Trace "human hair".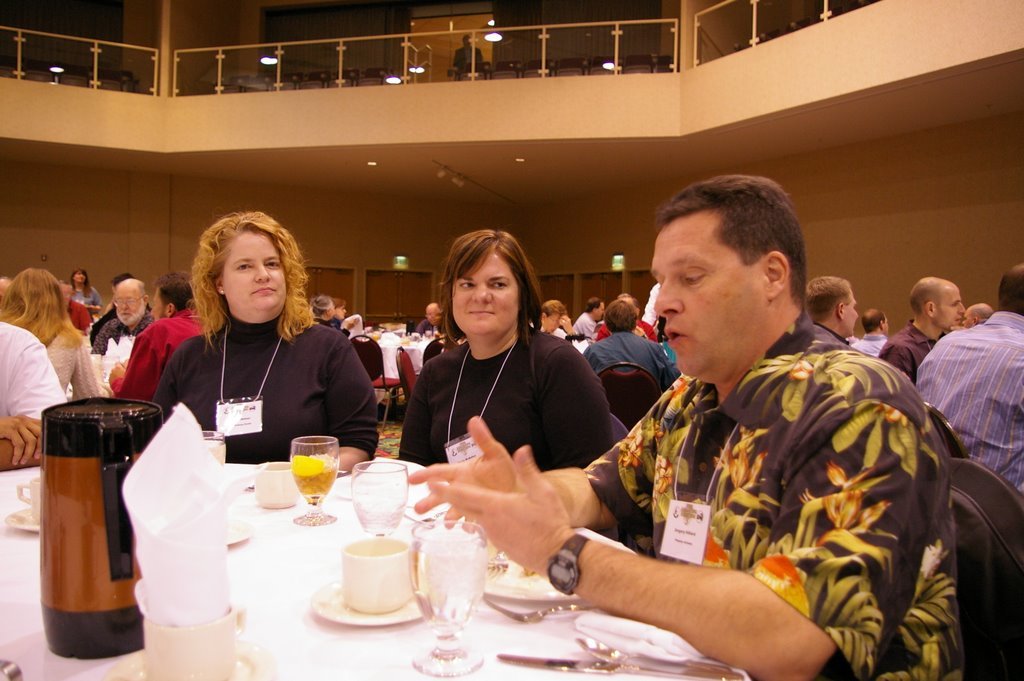
Traced to region(860, 310, 885, 334).
